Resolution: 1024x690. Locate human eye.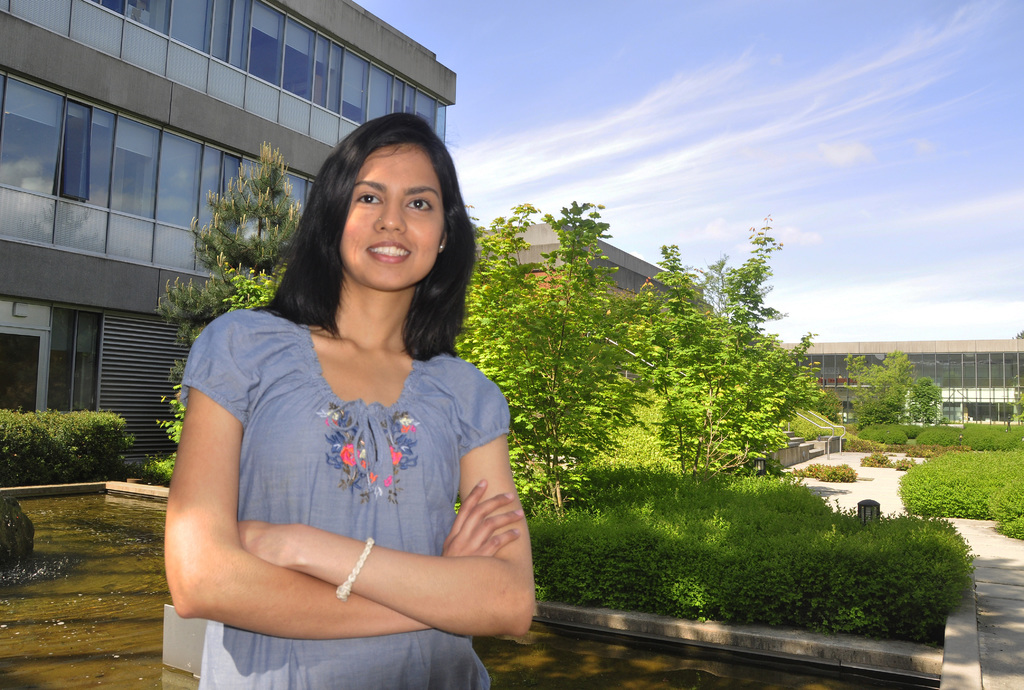
[399, 192, 435, 218].
